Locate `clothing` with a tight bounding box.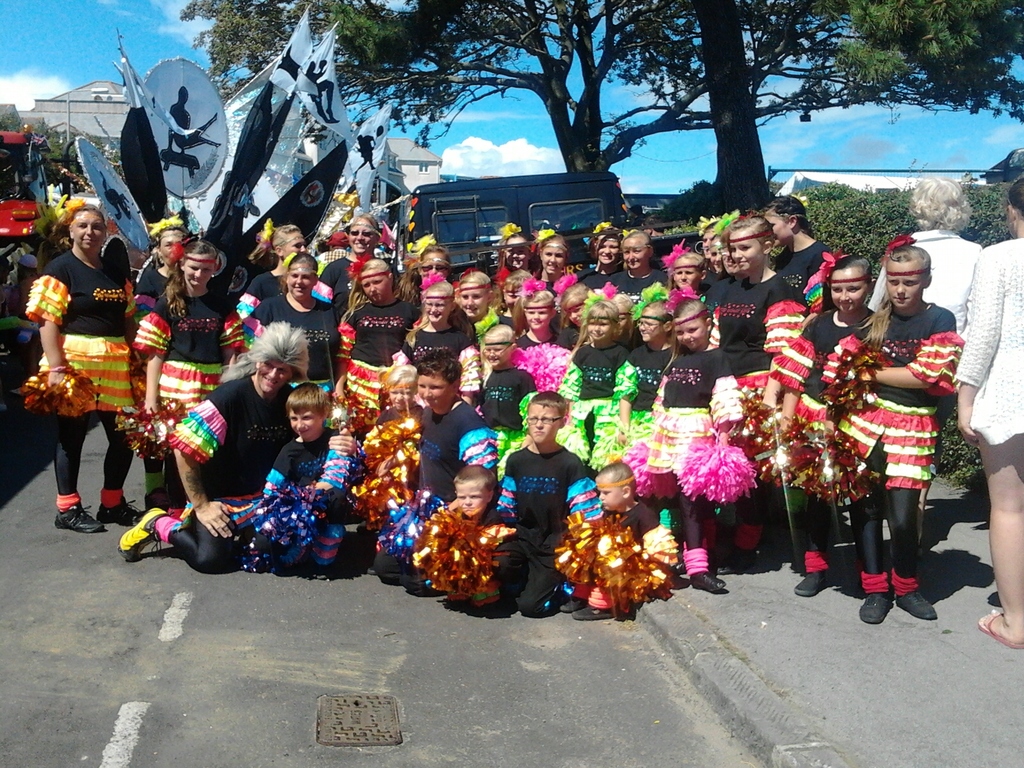
box(136, 263, 170, 325).
